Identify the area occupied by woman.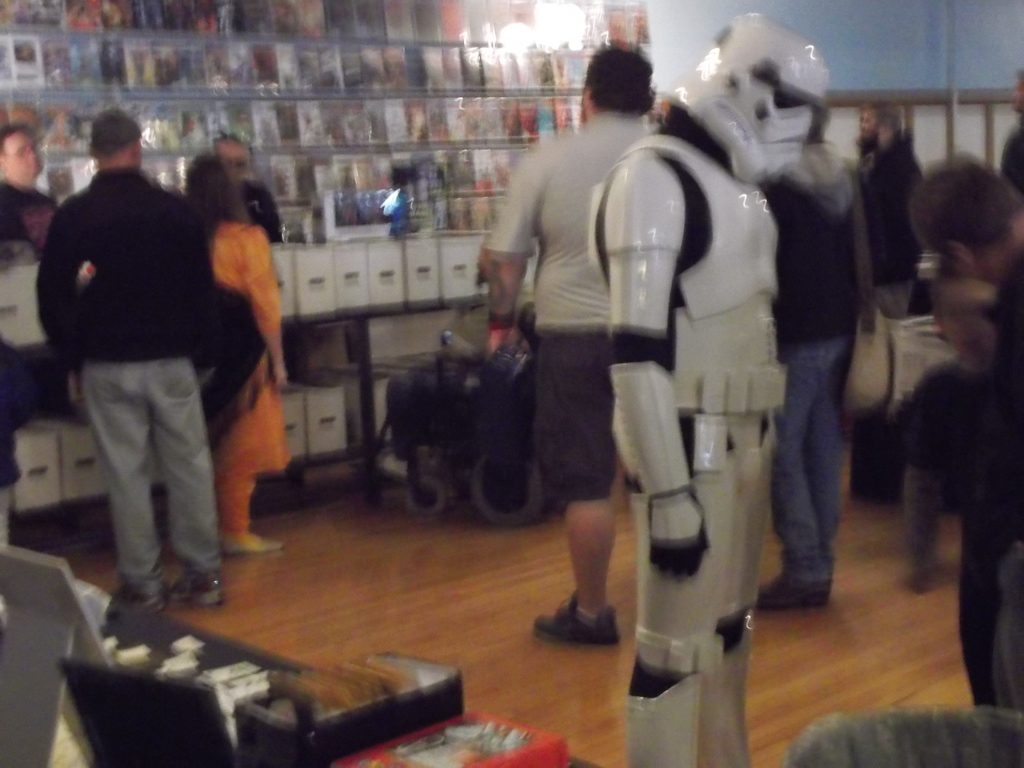
Area: <region>177, 157, 292, 553</region>.
